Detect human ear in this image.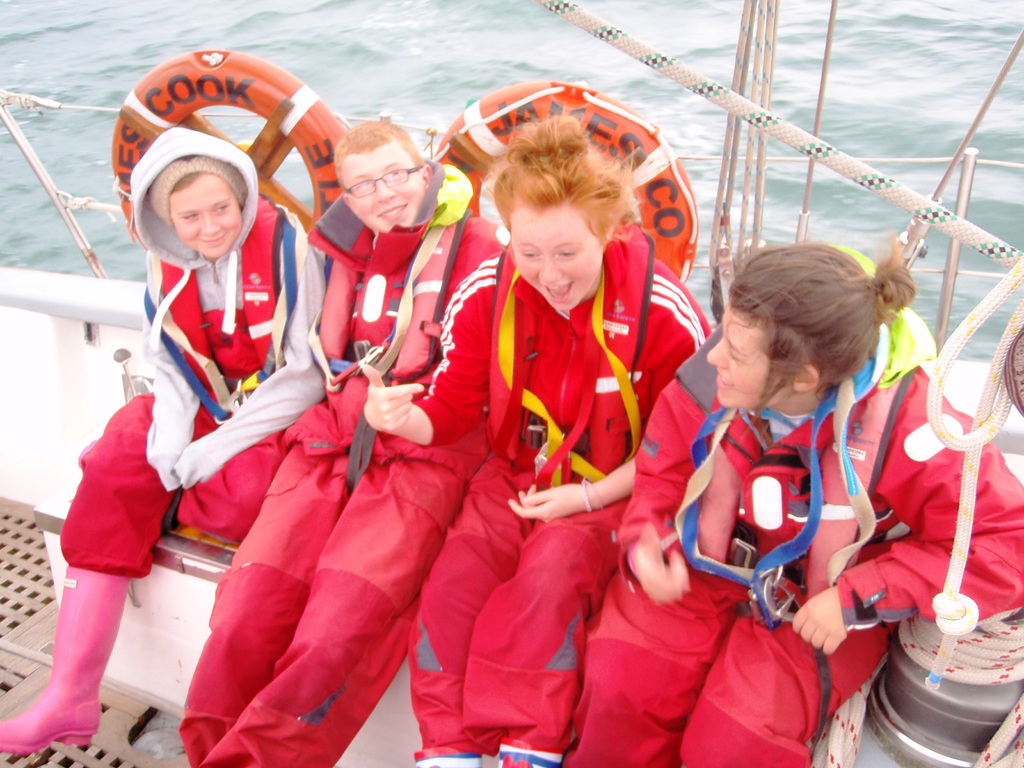
Detection: [x1=342, y1=195, x2=362, y2=221].
